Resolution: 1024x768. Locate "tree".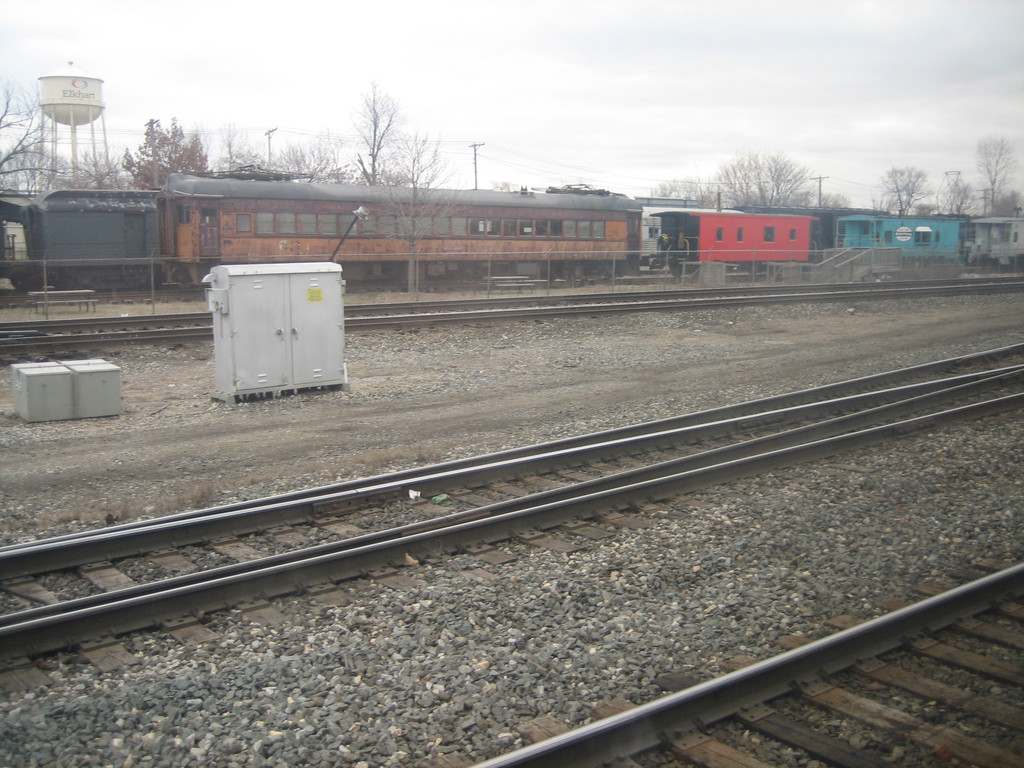
213:125:296:184.
